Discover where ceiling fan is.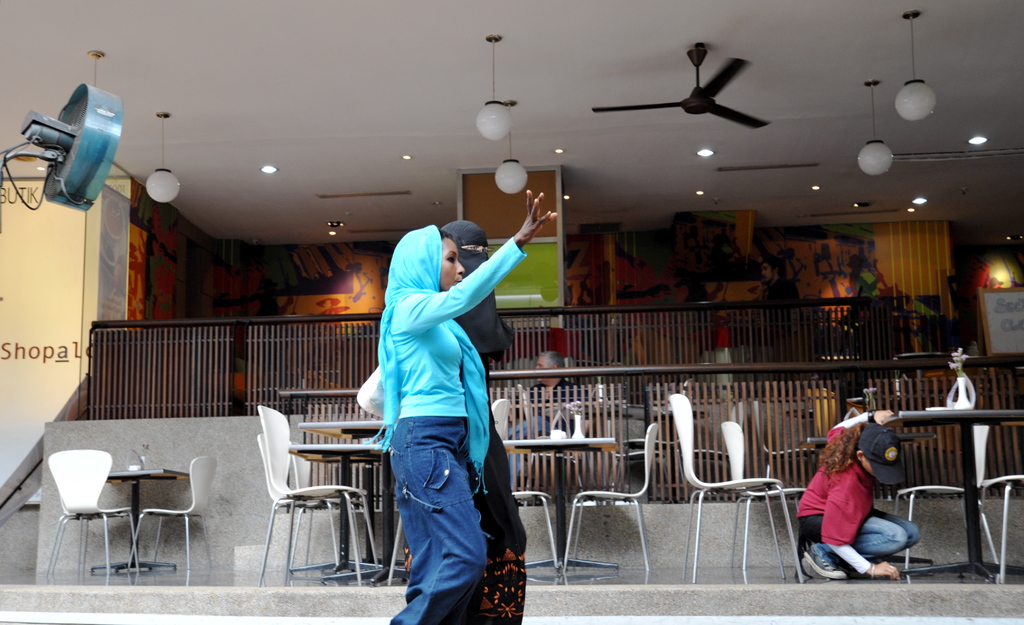
Discovered at 591 42 771 133.
